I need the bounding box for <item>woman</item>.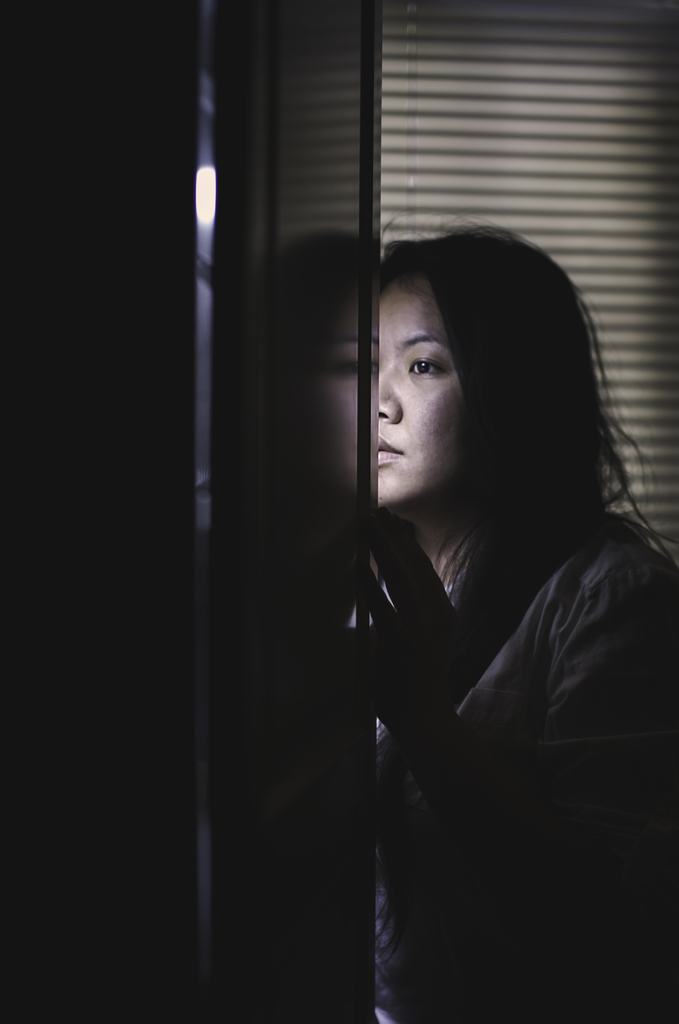
Here it is: box(290, 184, 662, 836).
